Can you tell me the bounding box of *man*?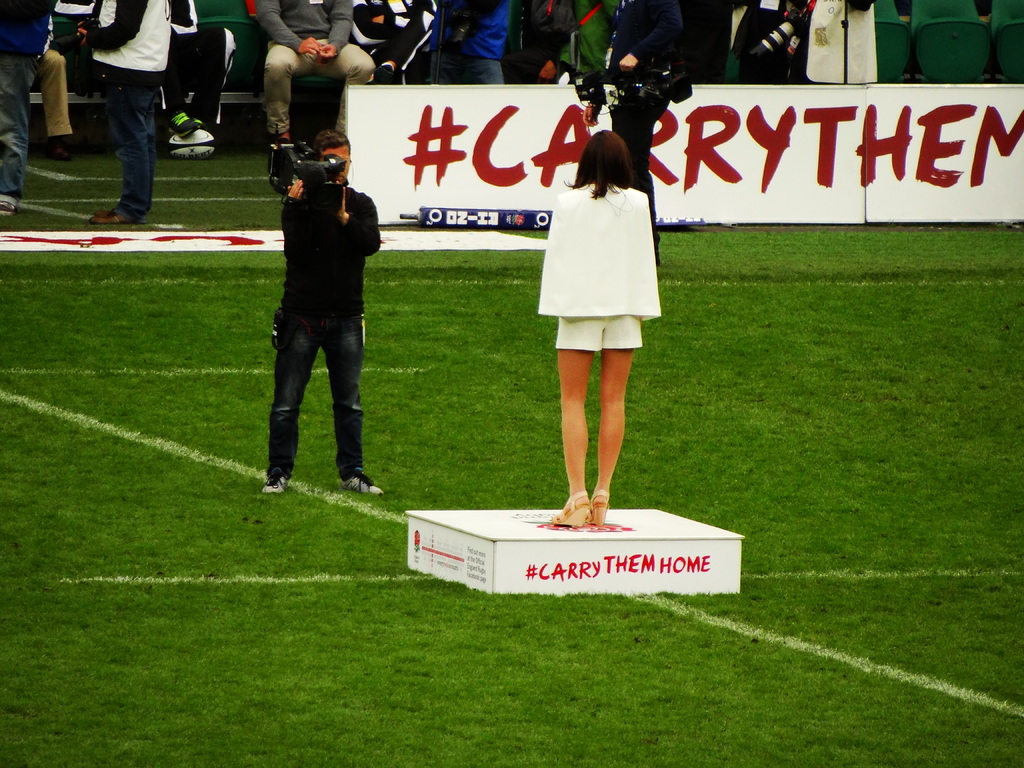
<region>165, 0, 243, 129</region>.
